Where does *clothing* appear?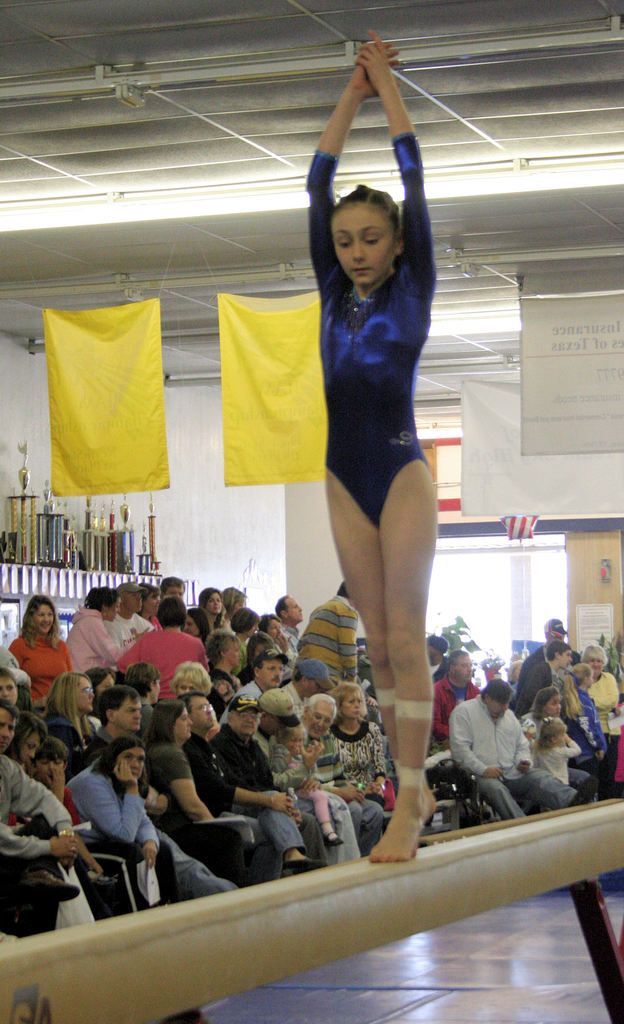
Appears at <bbox>79, 726, 234, 903</bbox>.
